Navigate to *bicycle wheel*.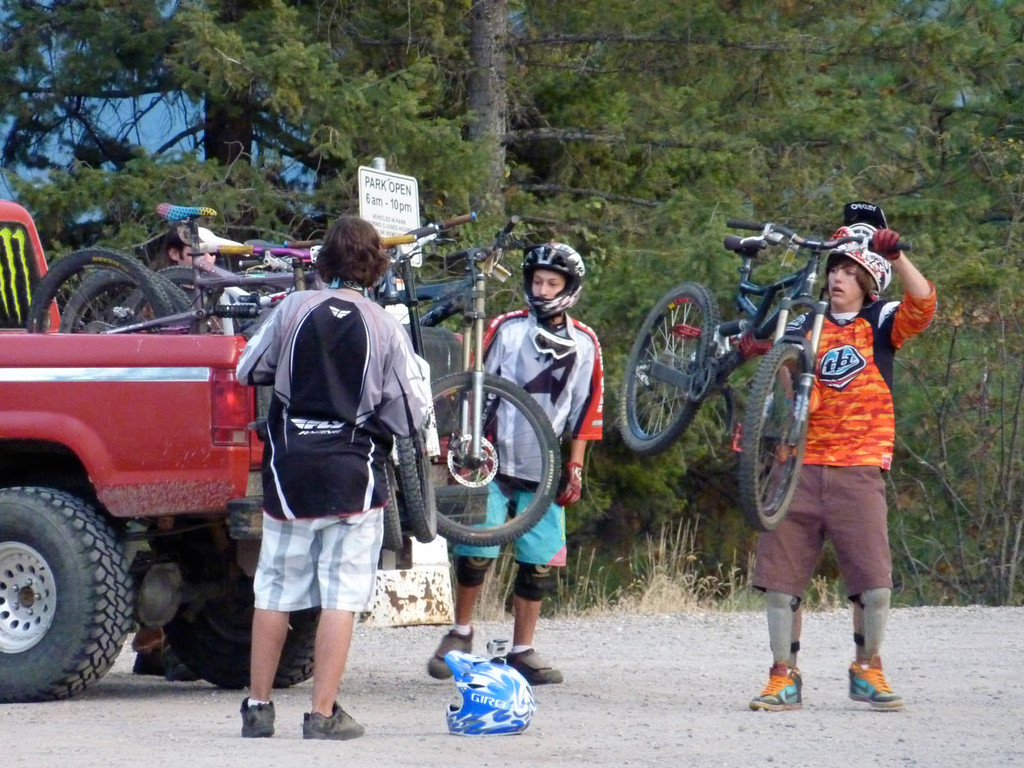
Navigation target: left=419, top=387, right=566, bottom=572.
